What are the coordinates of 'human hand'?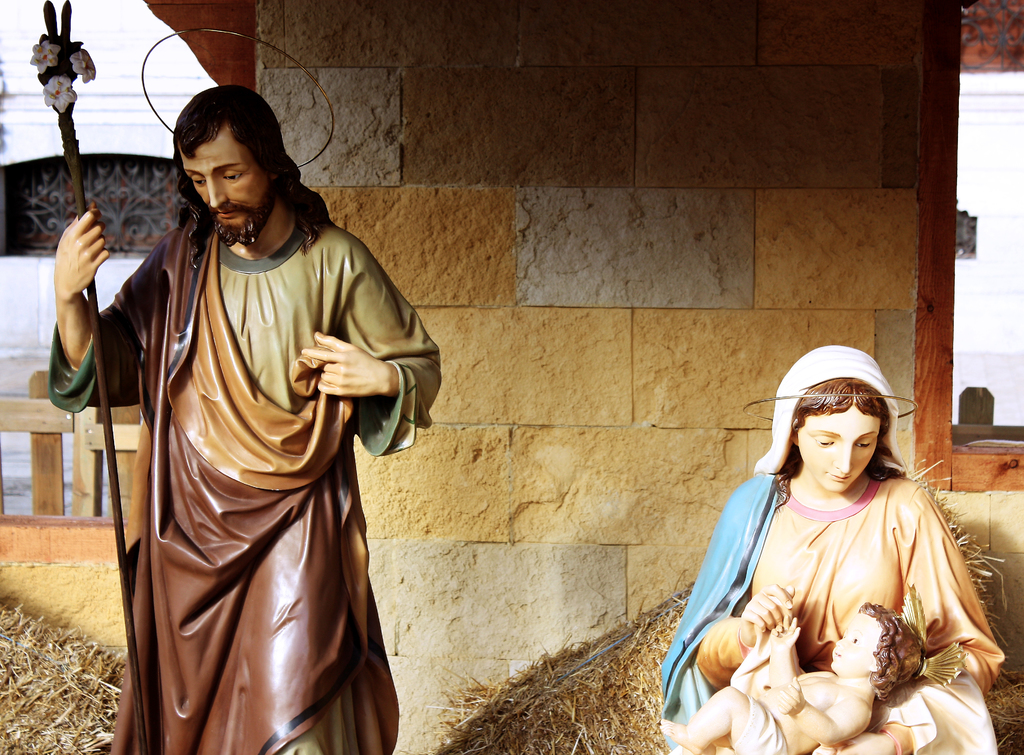
[766,612,801,652].
